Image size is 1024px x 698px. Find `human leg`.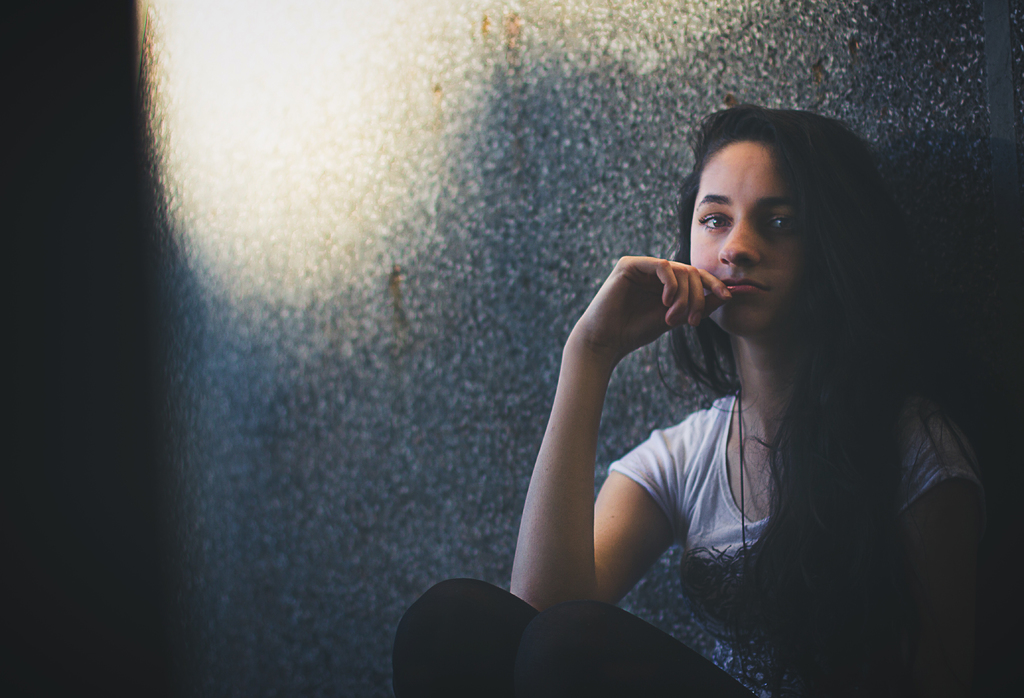
[left=388, top=575, right=753, bottom=697].
